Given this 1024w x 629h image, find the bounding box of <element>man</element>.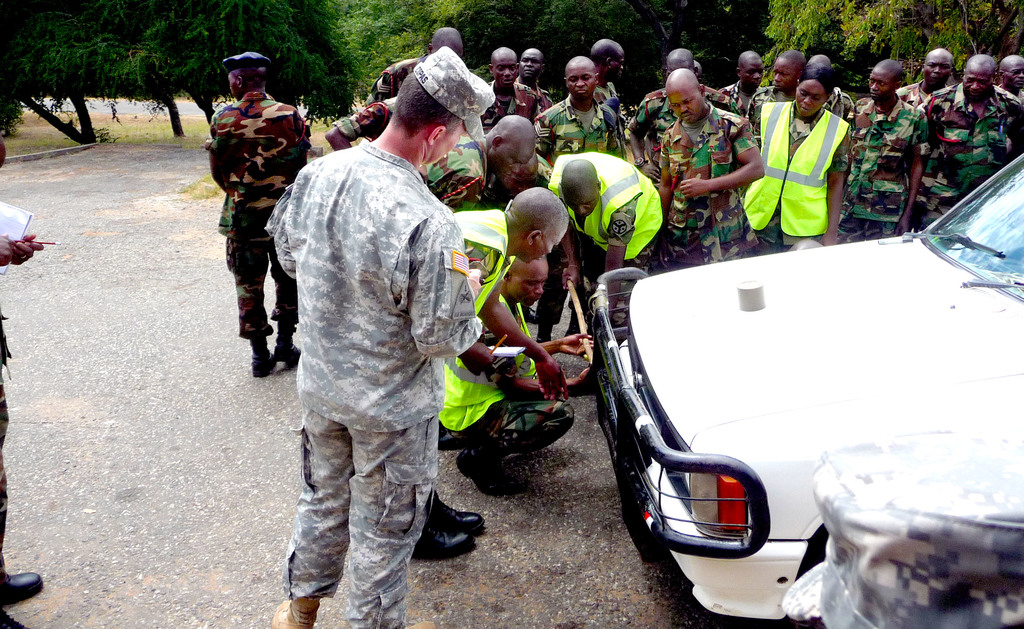
x1=588 y1=36 x2=626 y2=153.
